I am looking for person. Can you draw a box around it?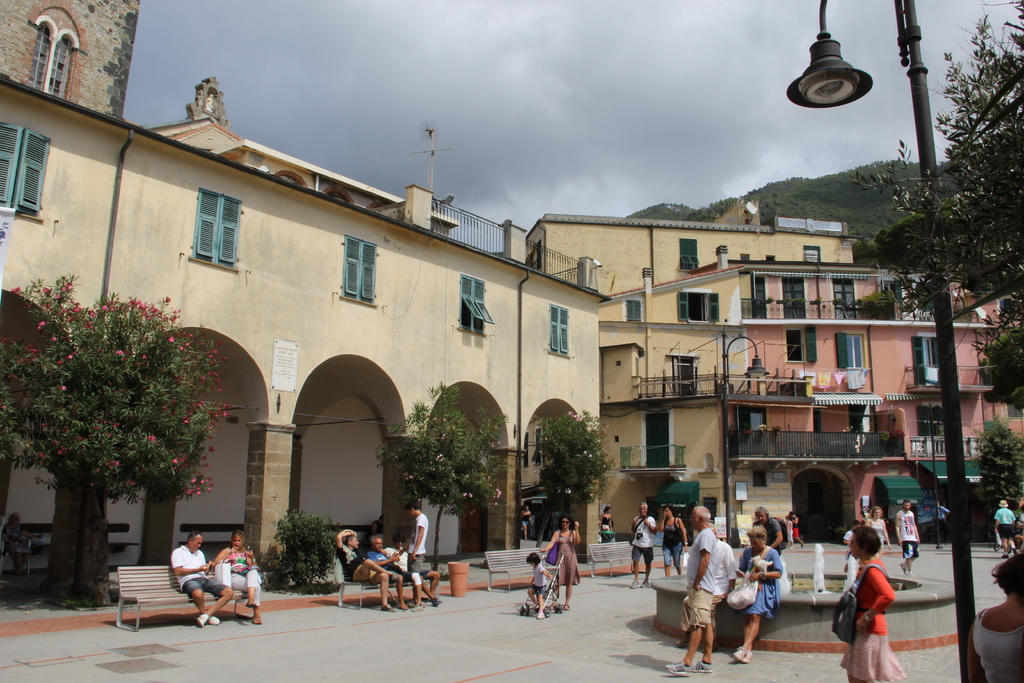
Sure, the bounding box is (left=662, top=505, right=687, bottom=572).
